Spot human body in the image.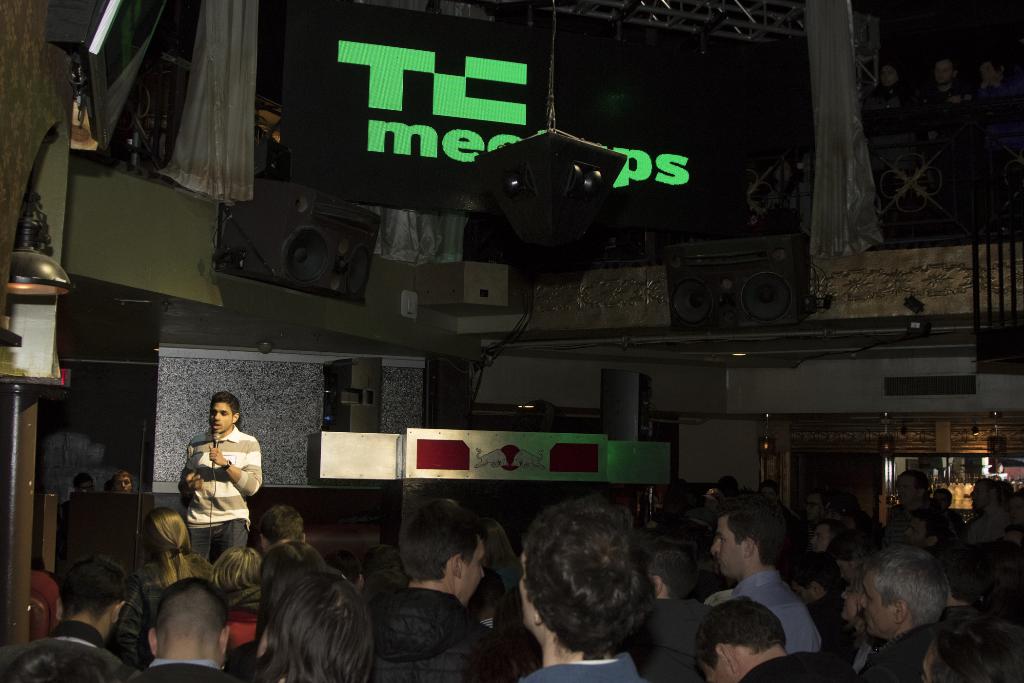
human body found at bbox(118, 551, 214, 665).
